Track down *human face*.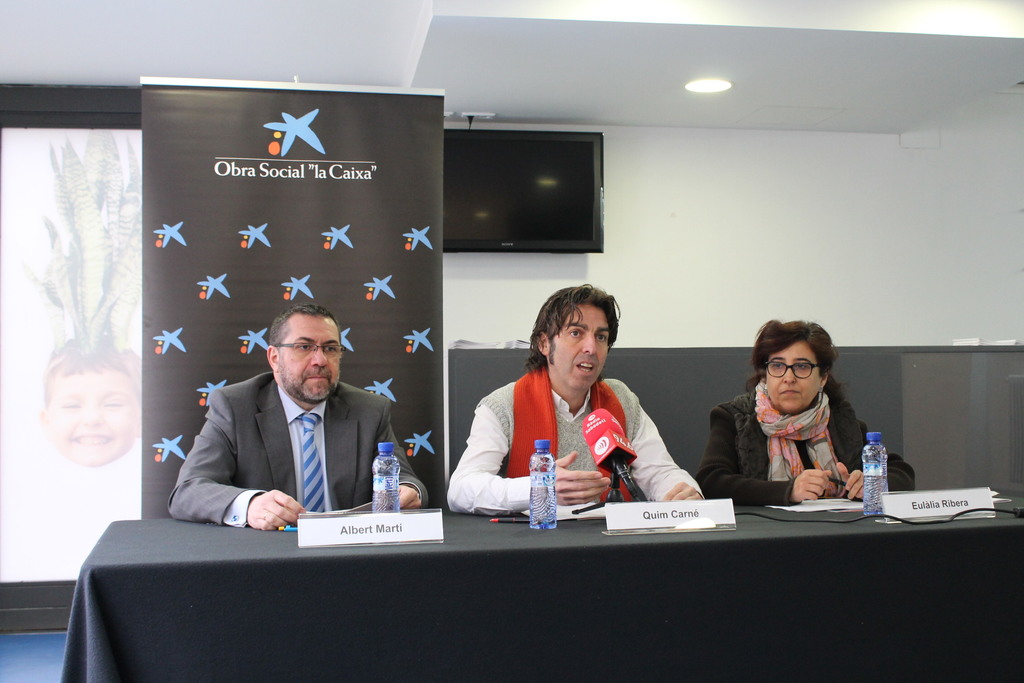
Tracked to left=278, top=315, right=341, bottom=399.
